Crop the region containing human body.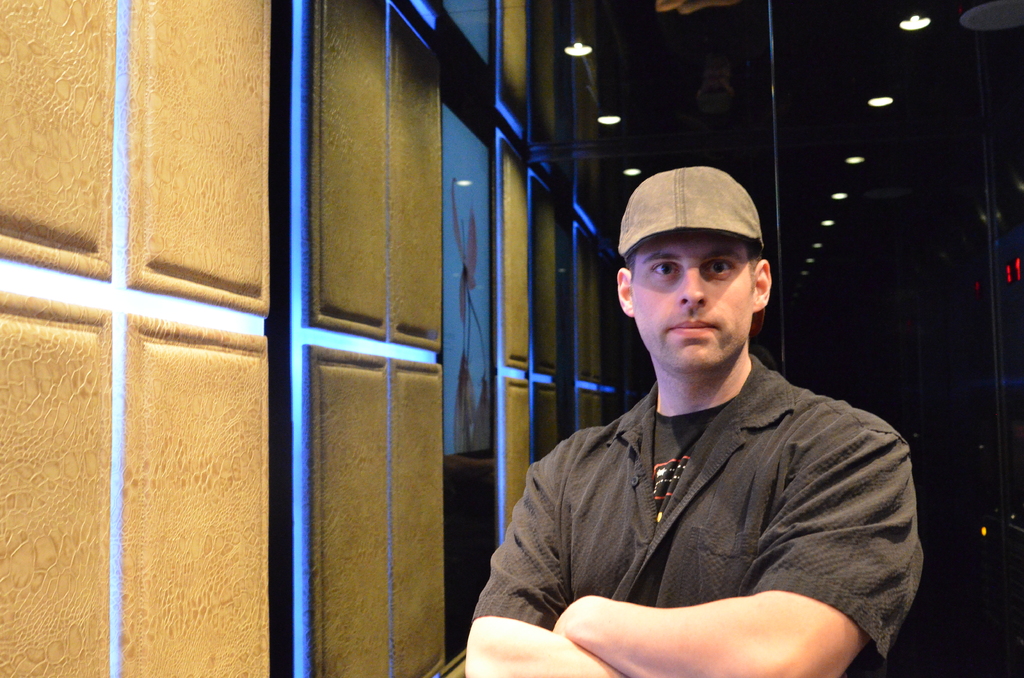
Crop region: box(486, 242, 908, 677).
